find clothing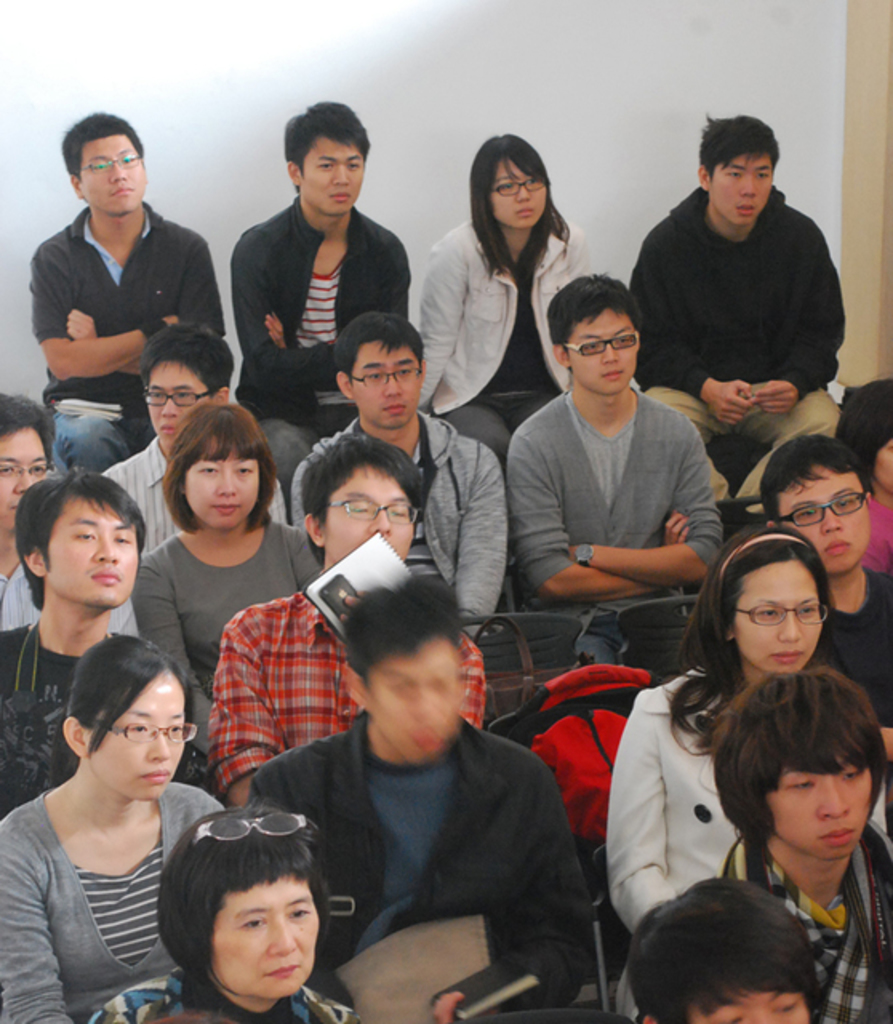
region(418, 211, 605, 475)
